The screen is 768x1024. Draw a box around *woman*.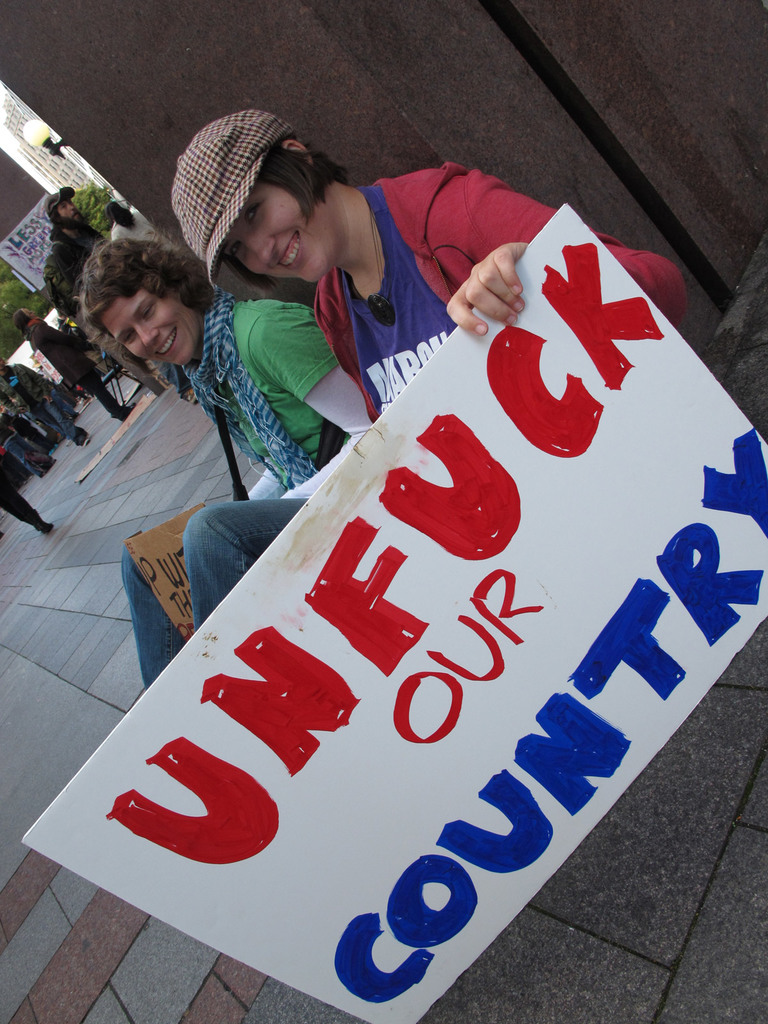
[10,310,147,422].
